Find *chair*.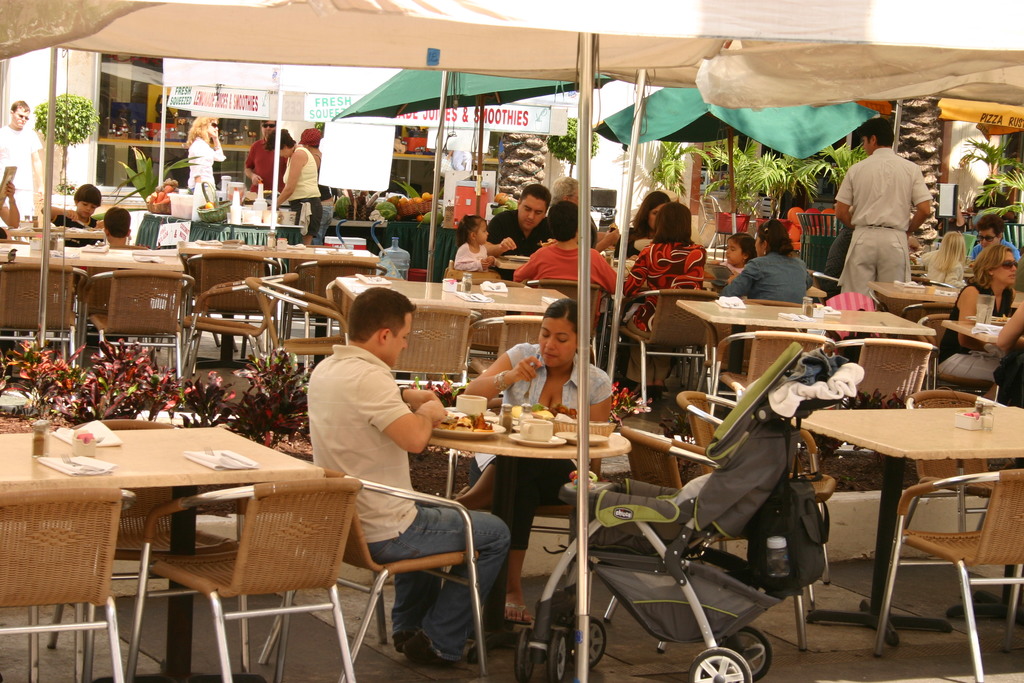
select_region(342, 467, 494, 682).
